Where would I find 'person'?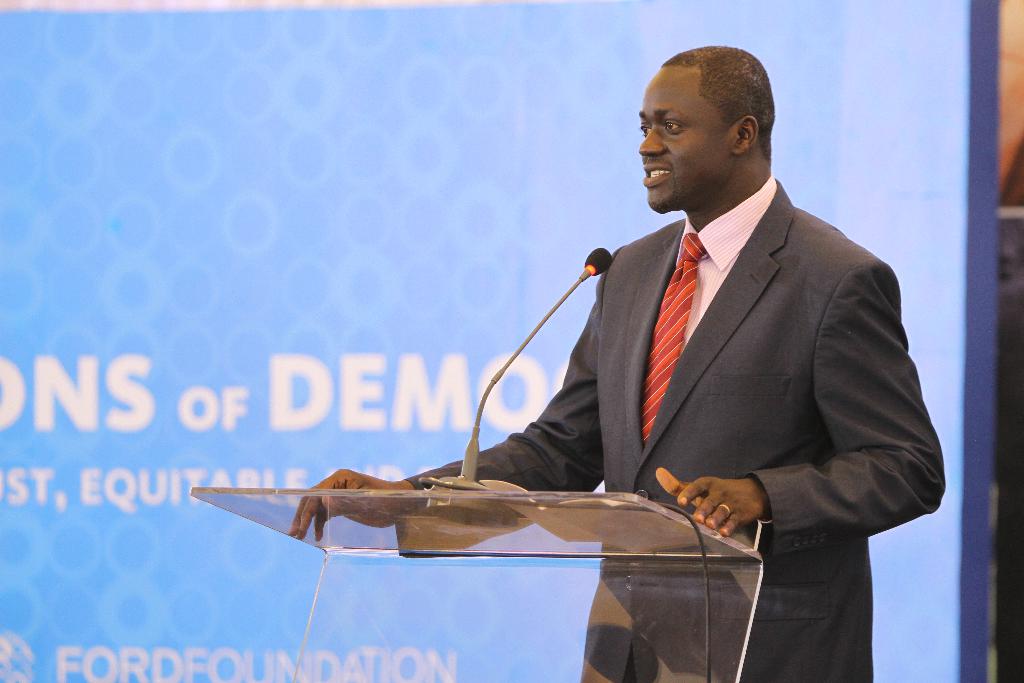
At Rect(281, 88, 851, 659).
